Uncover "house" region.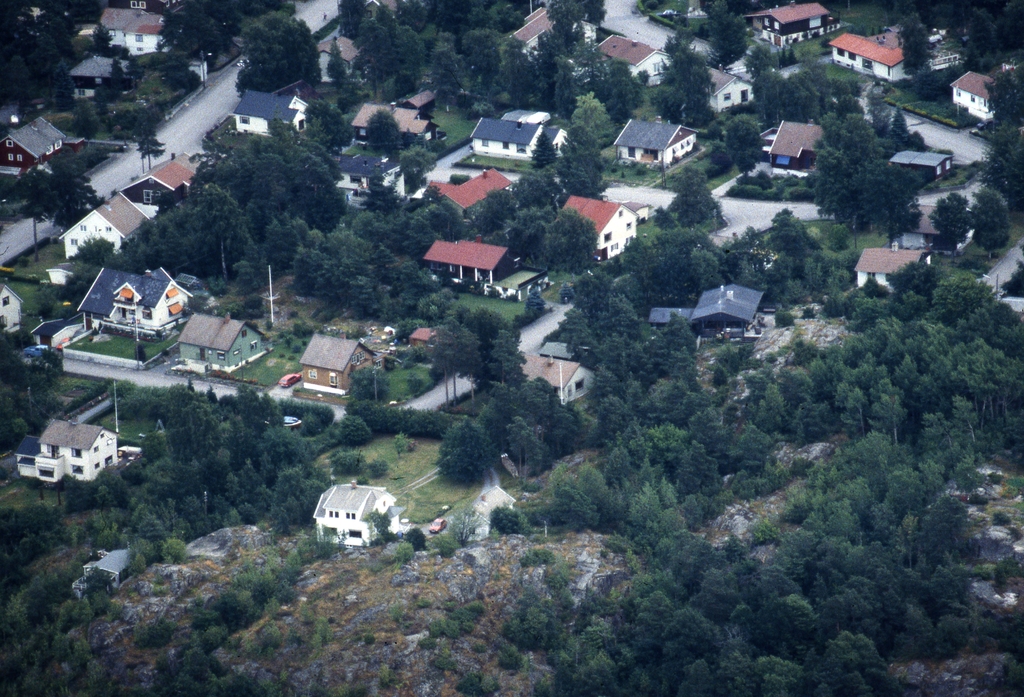
Uncovered: 561/191/639/261.
